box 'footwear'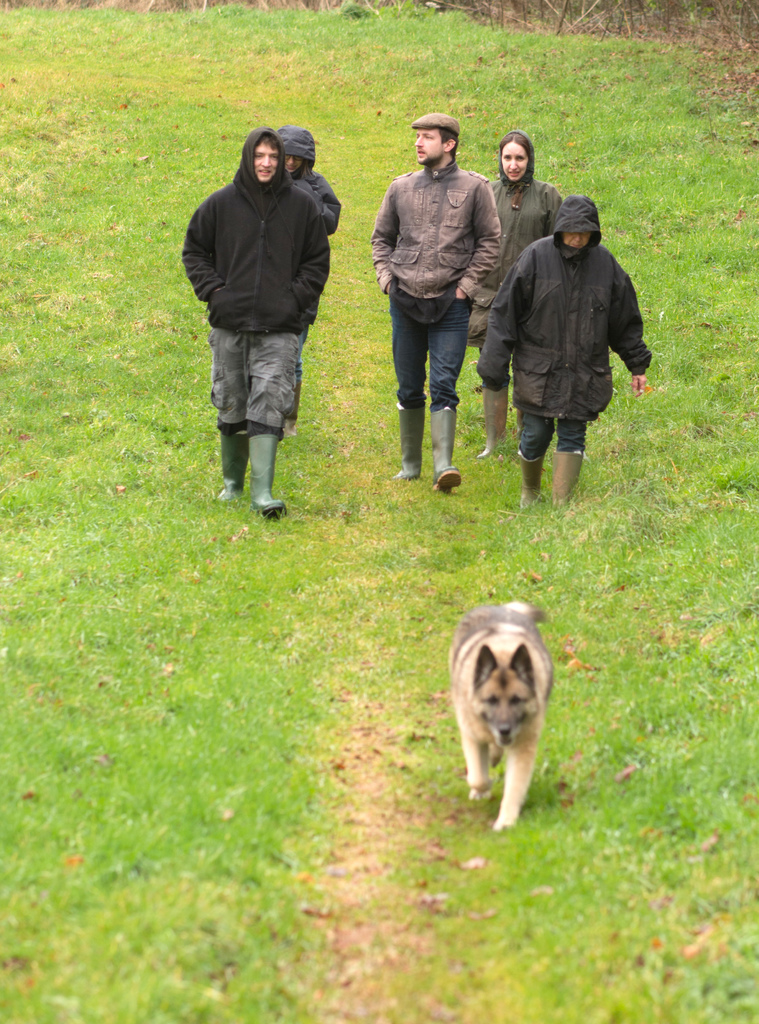
196,419,250,522
